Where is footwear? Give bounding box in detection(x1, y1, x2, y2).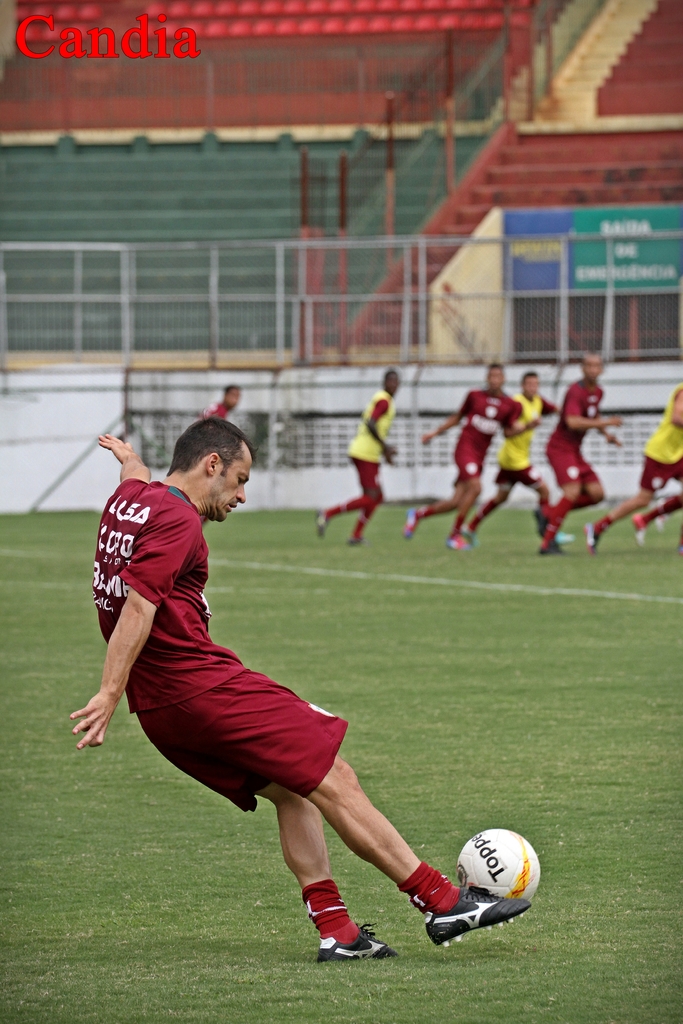
detection(532, 508, 553, 532).
